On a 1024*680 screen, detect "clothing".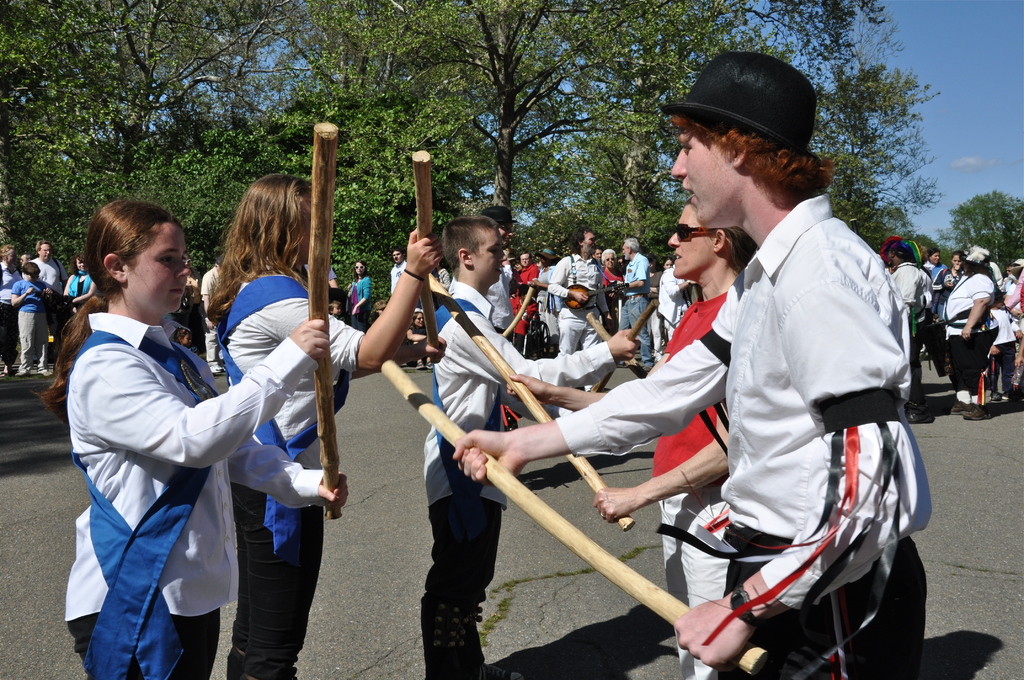
box=[68, 199, 323, 679].
